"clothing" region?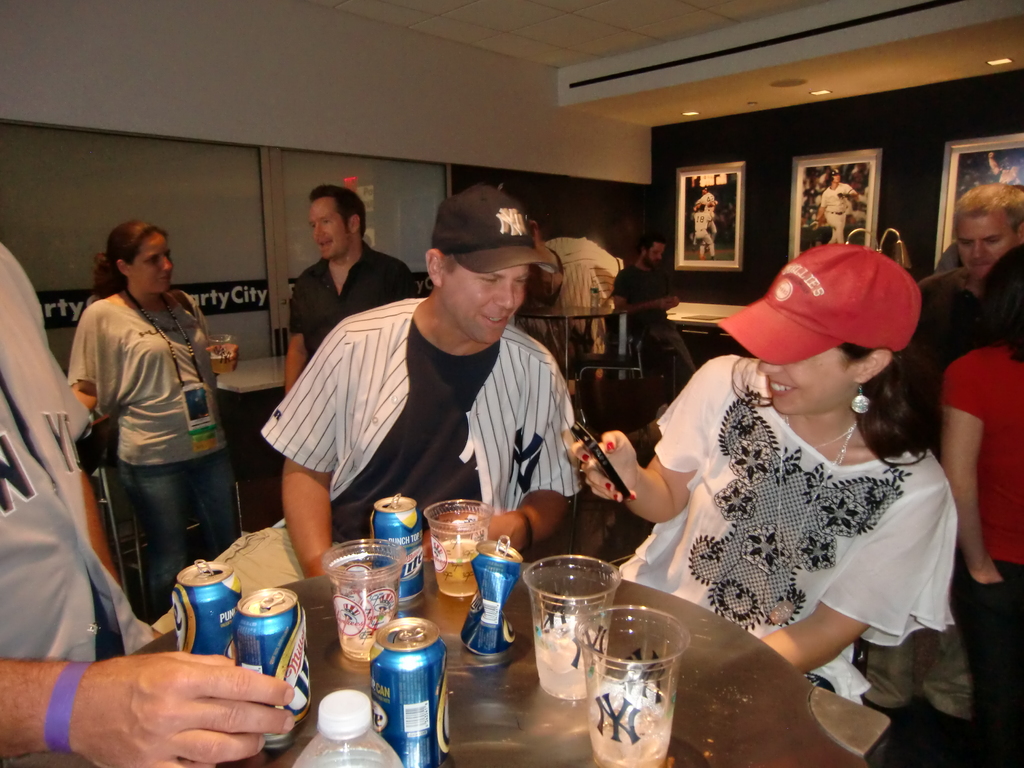
(612, 352, 959, 707)
